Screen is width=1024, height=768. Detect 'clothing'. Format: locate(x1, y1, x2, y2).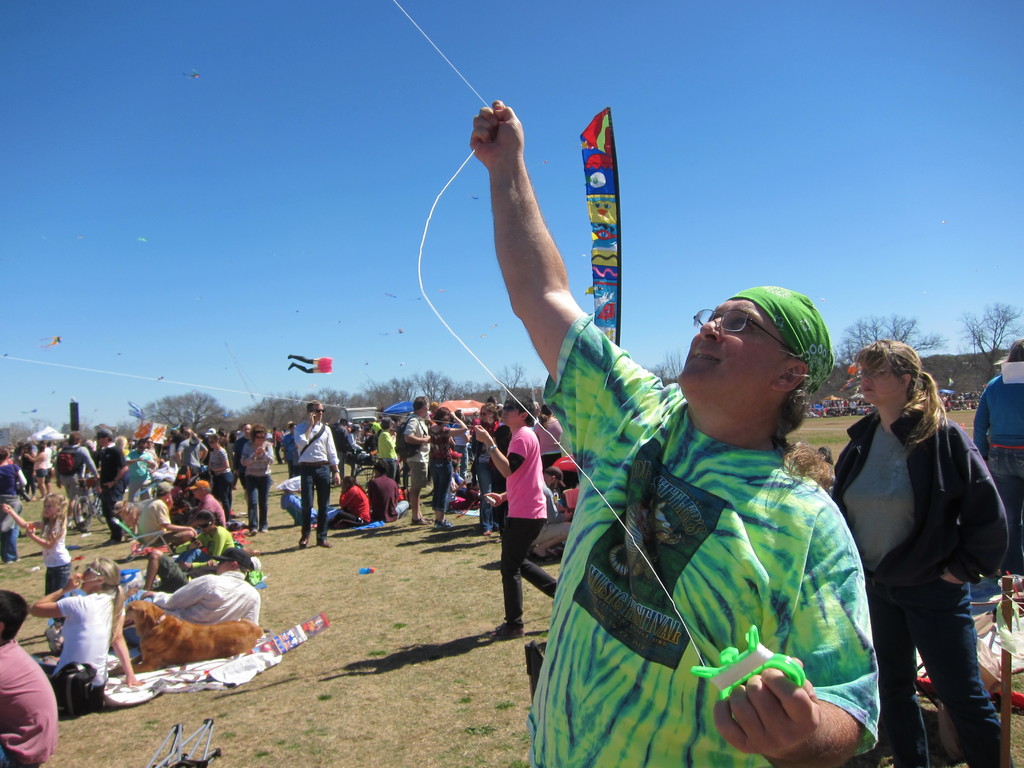
locate(812, 406, 1003, 767).
